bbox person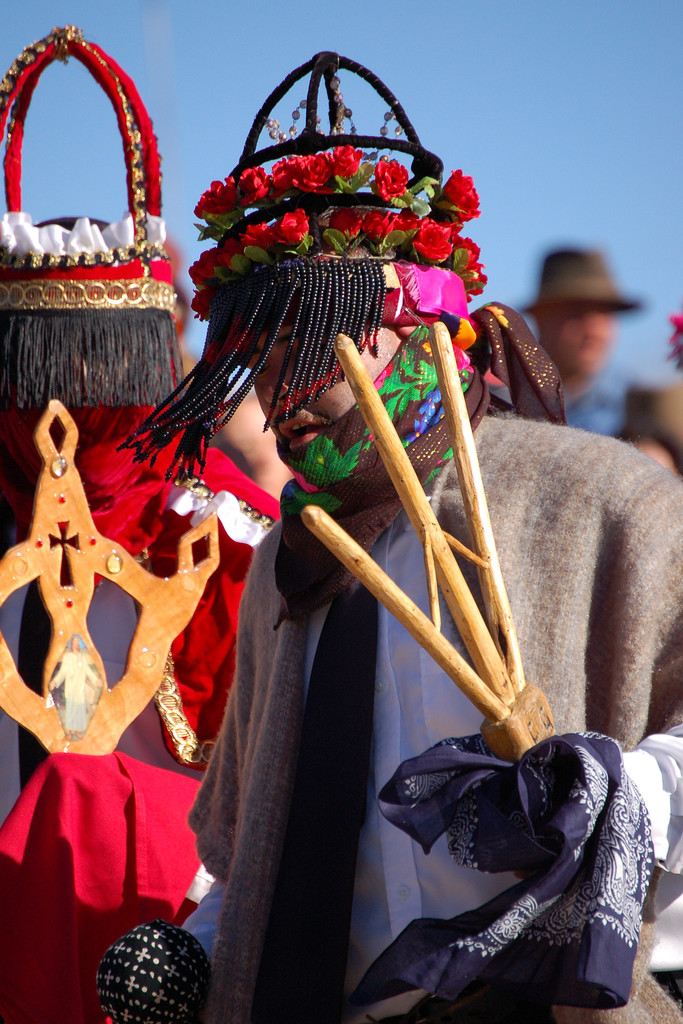
(left=103, top=237, right=682, bottom=1023)
